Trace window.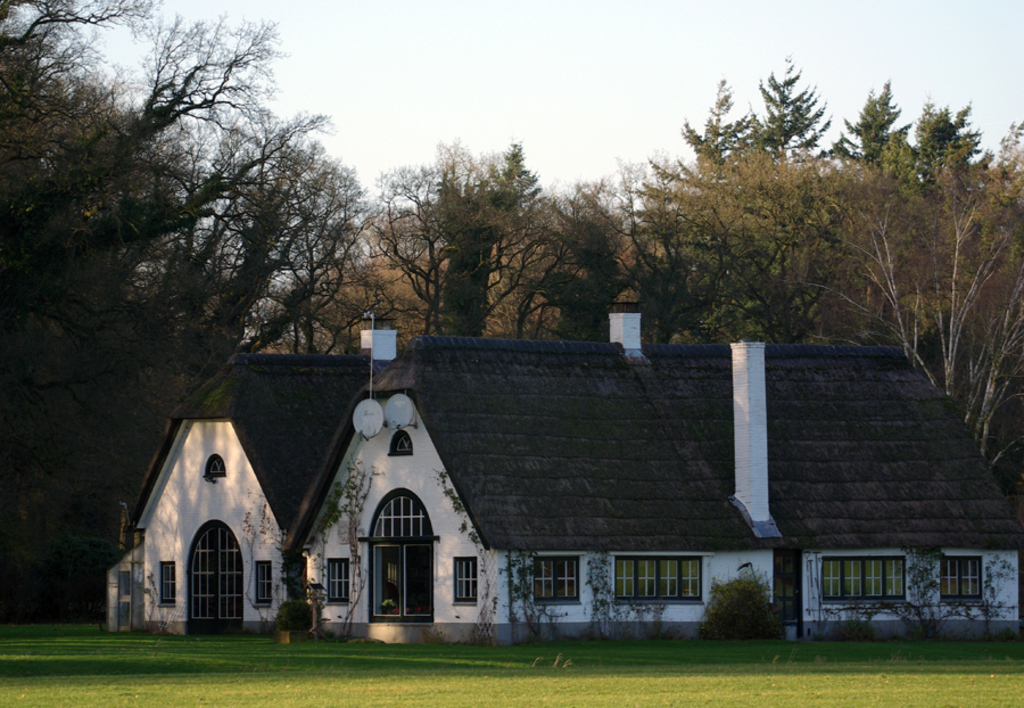
Traced to <region>614, 554, 704, 603</region>.
